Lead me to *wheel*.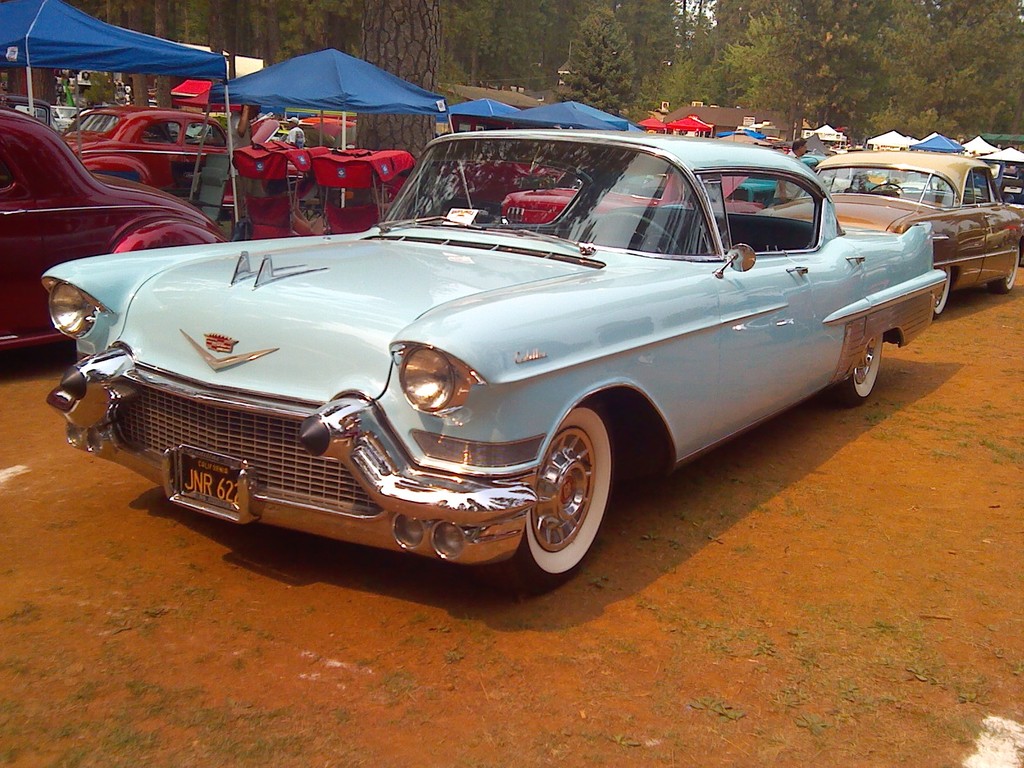
Lead to x1=576 y1=211 x2=684 y2=254.
